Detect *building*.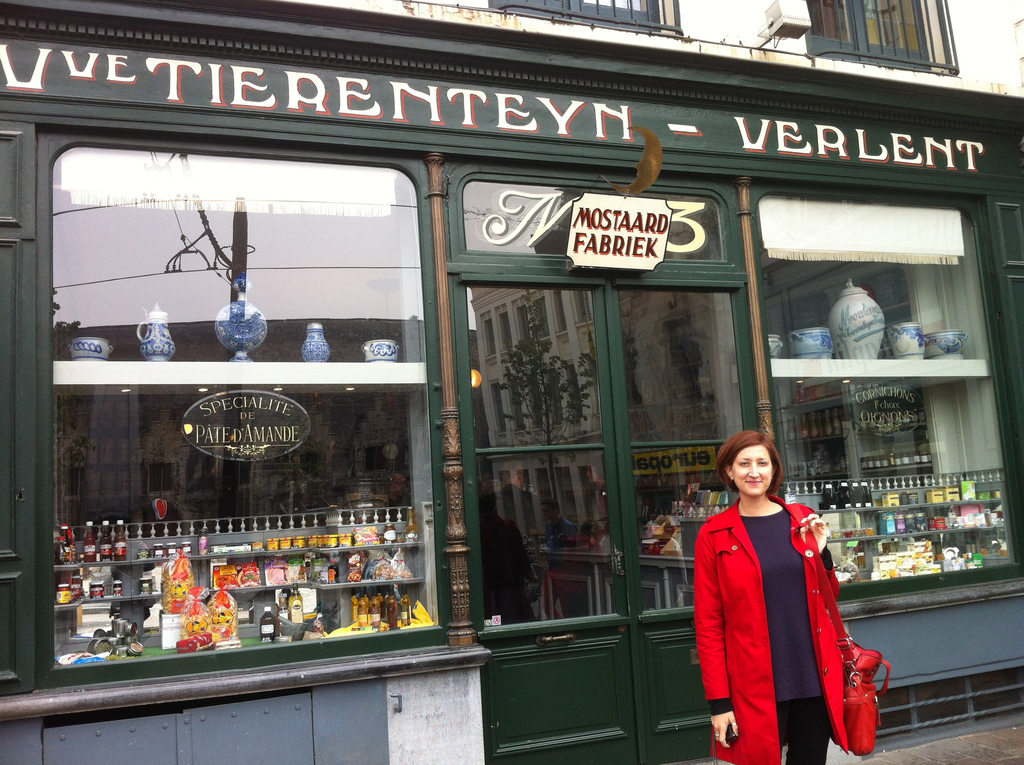
Detected at {"x1": 0, "y1": 0, "x2": 1023, "y2": 764}.
